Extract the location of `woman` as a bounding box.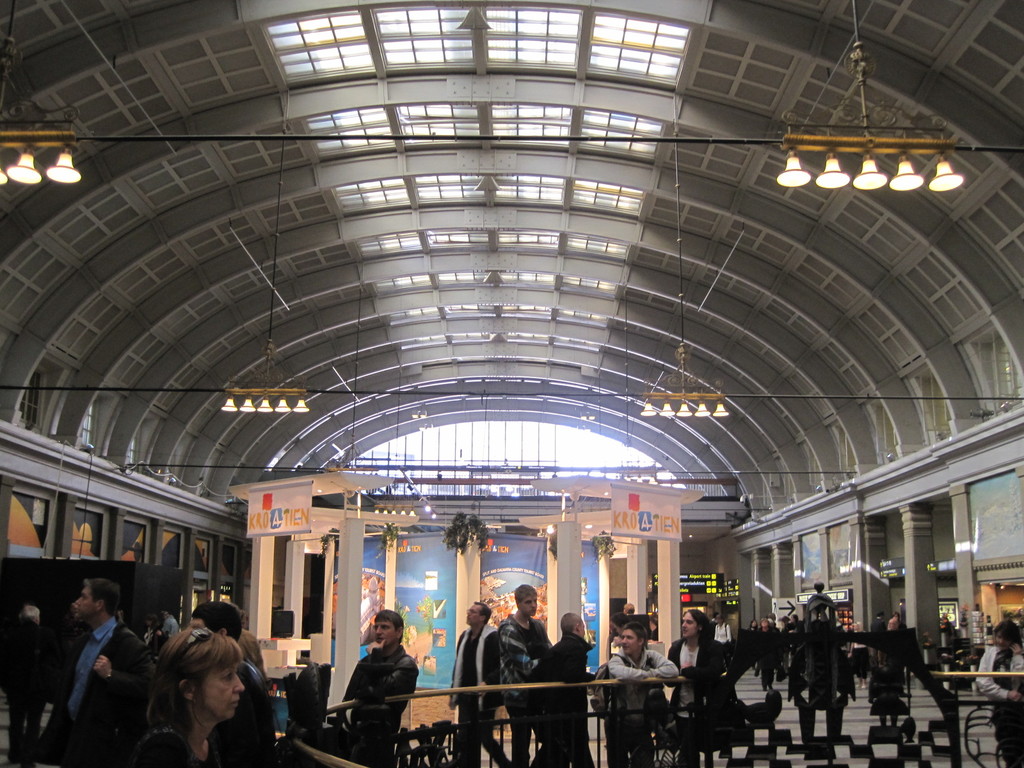
(978, 614, 1023, 767).
